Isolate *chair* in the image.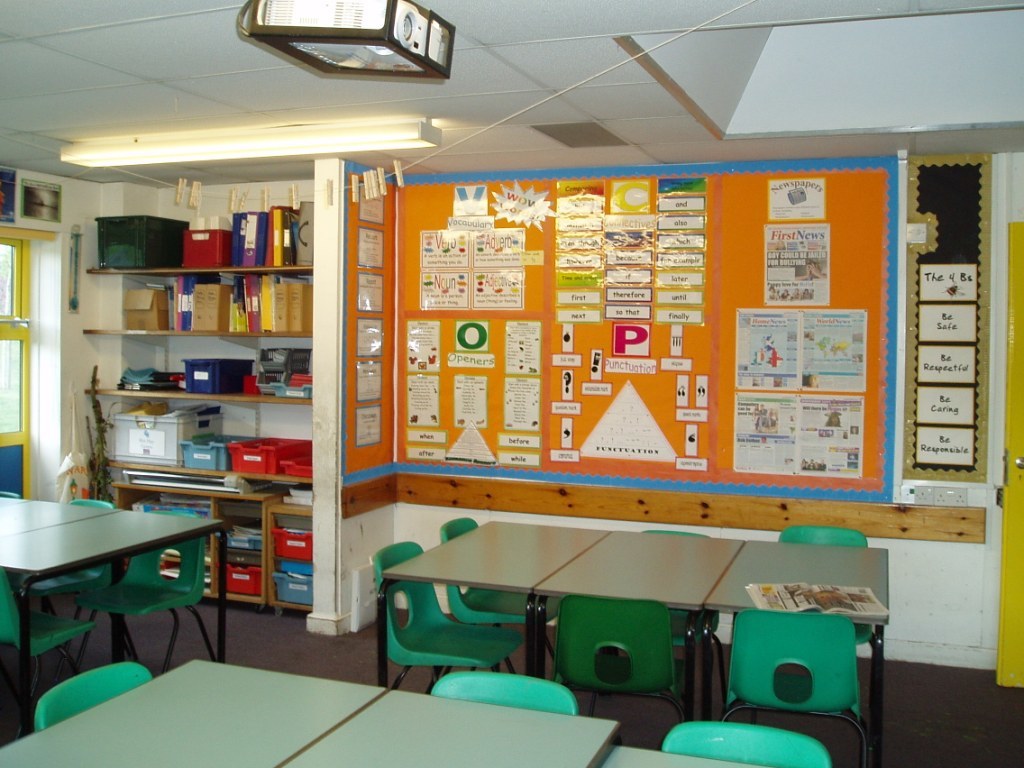
Isolated region: x1=724 y1=610 x2=863 y2=765.
